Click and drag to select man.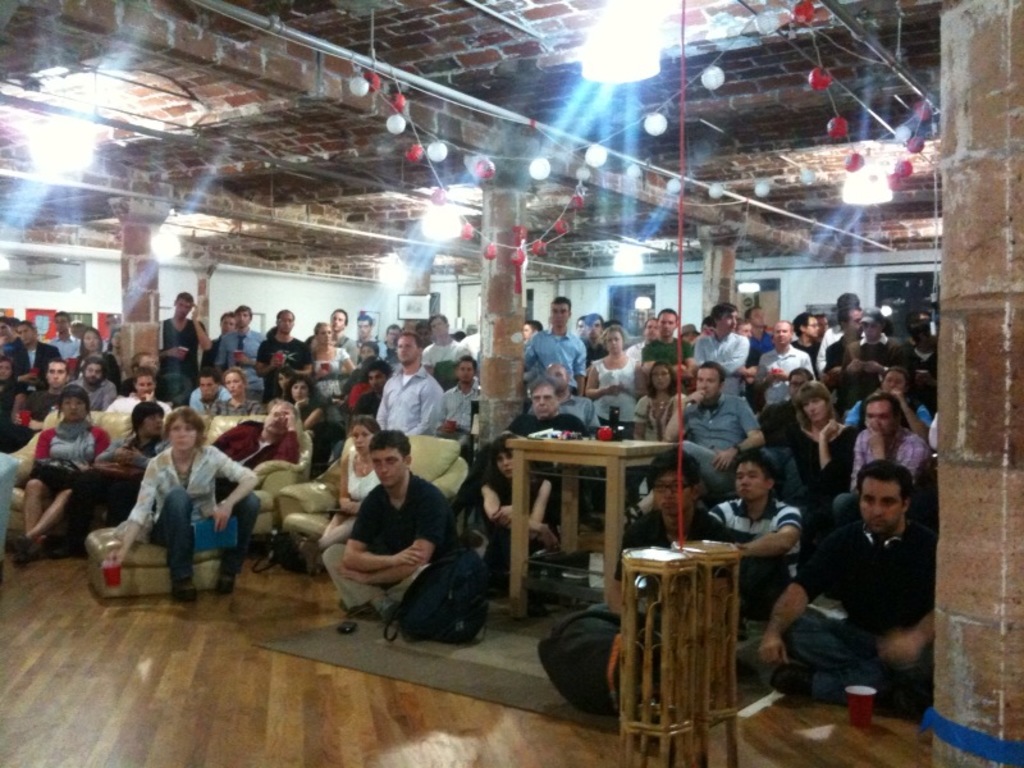
Selection: rect(440, 353, 483, 440).
